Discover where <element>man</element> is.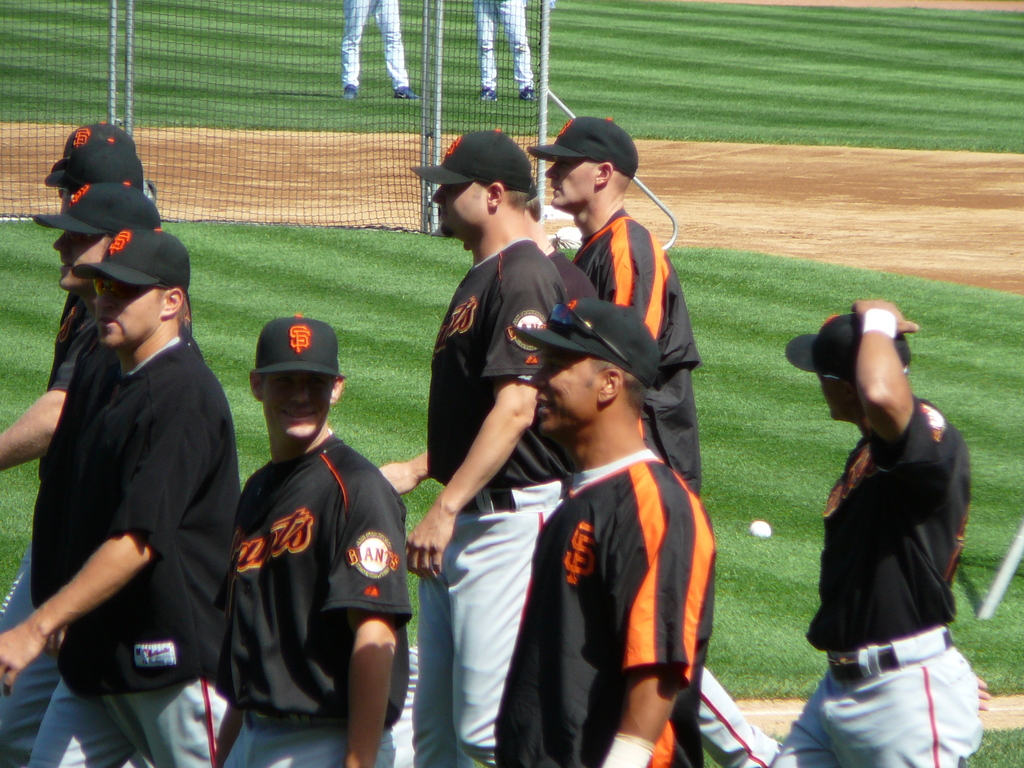
Discovered at (440, 178, 597, 303).
